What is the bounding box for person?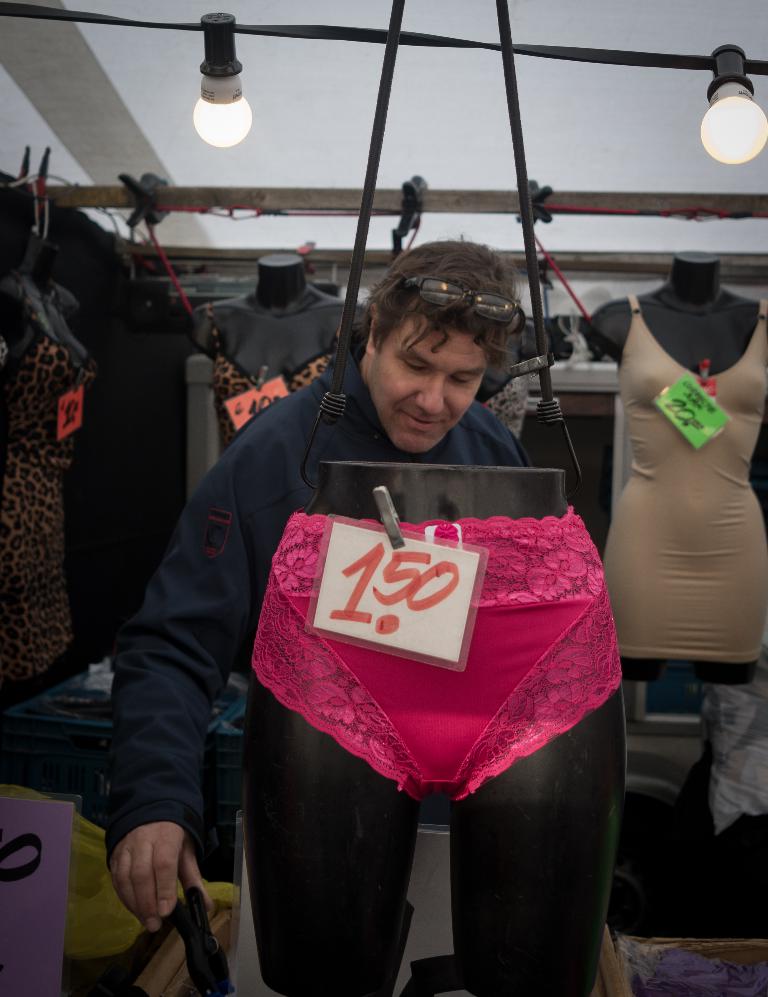
pyautogui.locateOnScreen(102, 236, 557, 996).
